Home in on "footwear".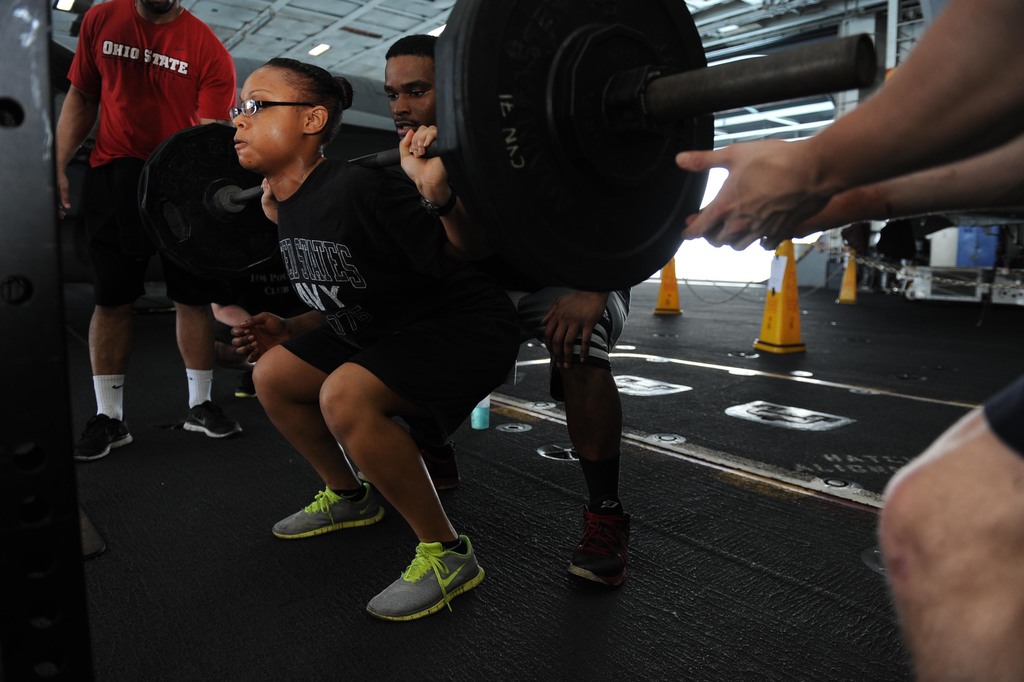
Homed in at 239:367:258:397.
